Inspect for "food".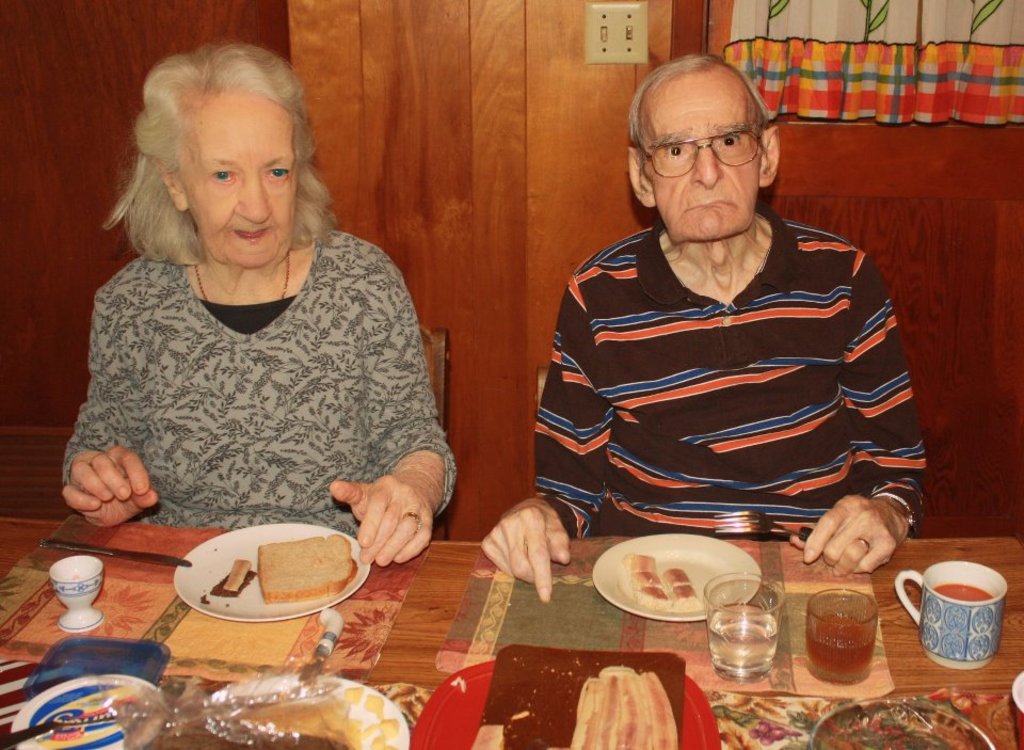
Inspection: crop(619, 549, 699, 608).
